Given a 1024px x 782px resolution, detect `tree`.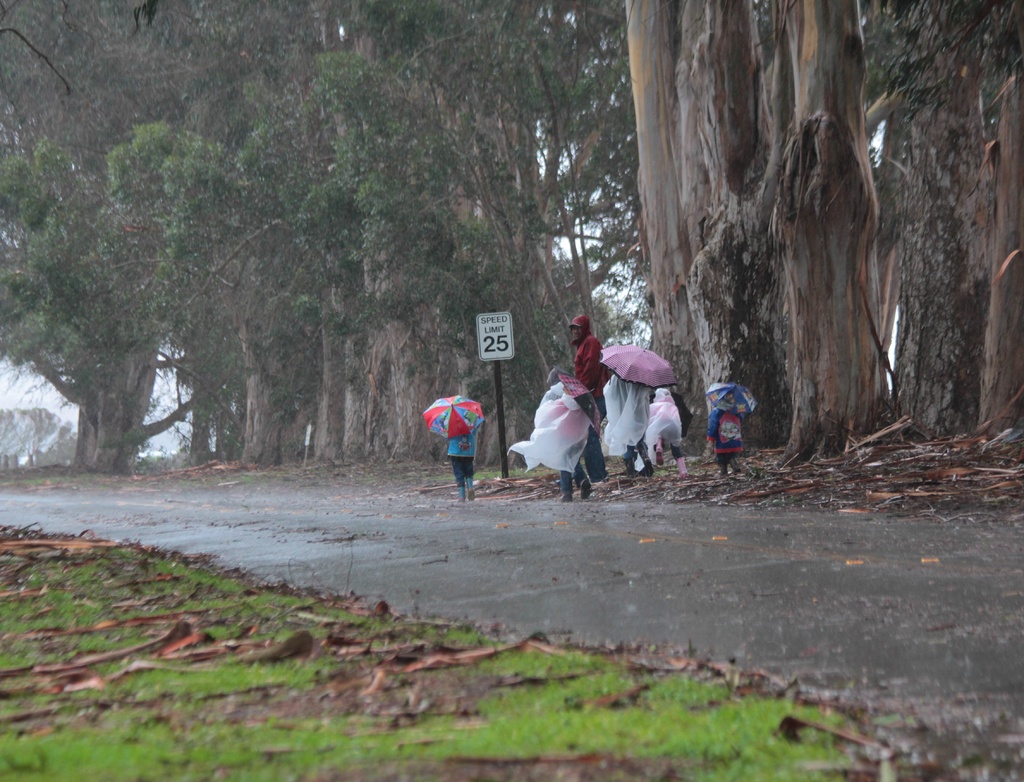
{"x1": 856, "y1": 0, "x2": 1023, "y2": 446}.
